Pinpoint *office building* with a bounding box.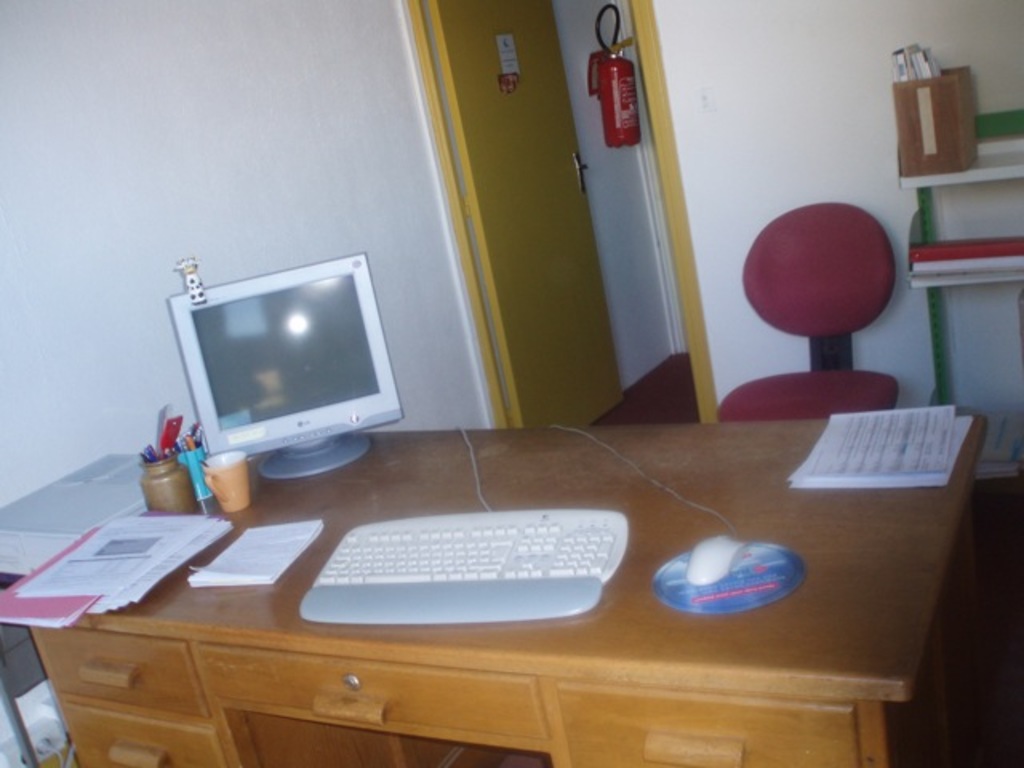
[left=0, top=21, right=1000, bottom=767].
